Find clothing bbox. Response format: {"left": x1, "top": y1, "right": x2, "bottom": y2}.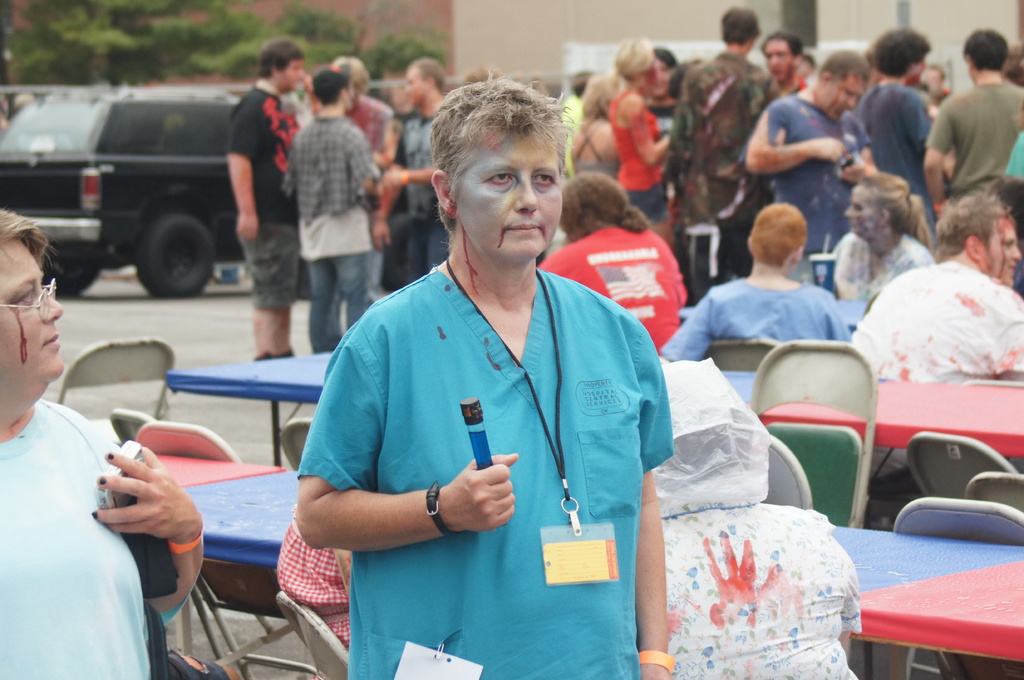
{"left": 665, "top": 504, "right": 865, "bottom": 679}.
